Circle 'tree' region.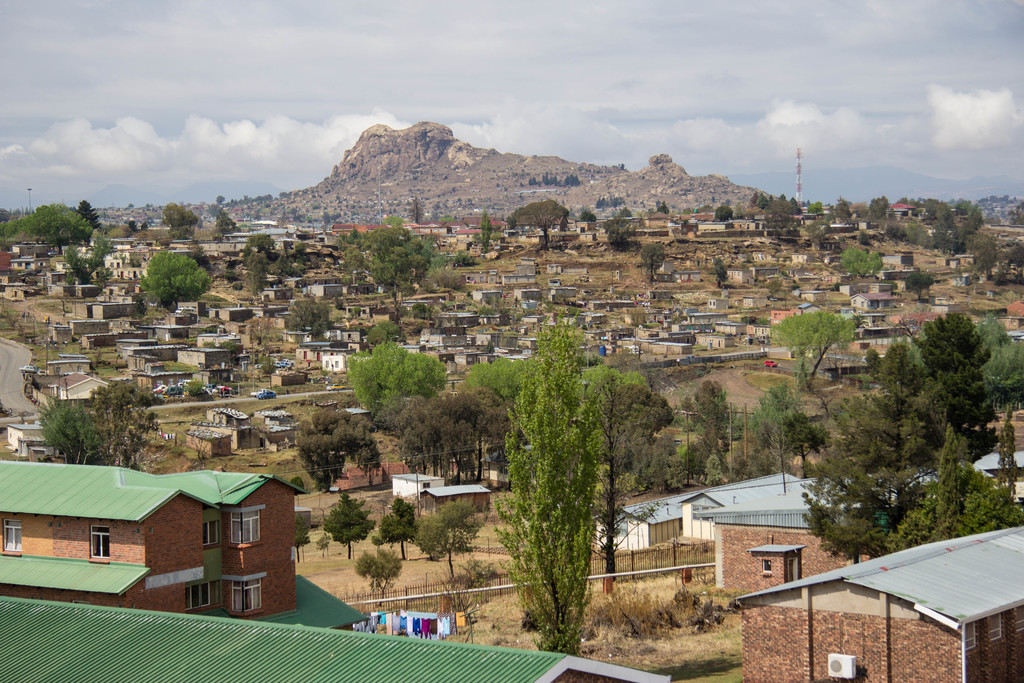
Region: bbox=(474, 210, 500, 256).
